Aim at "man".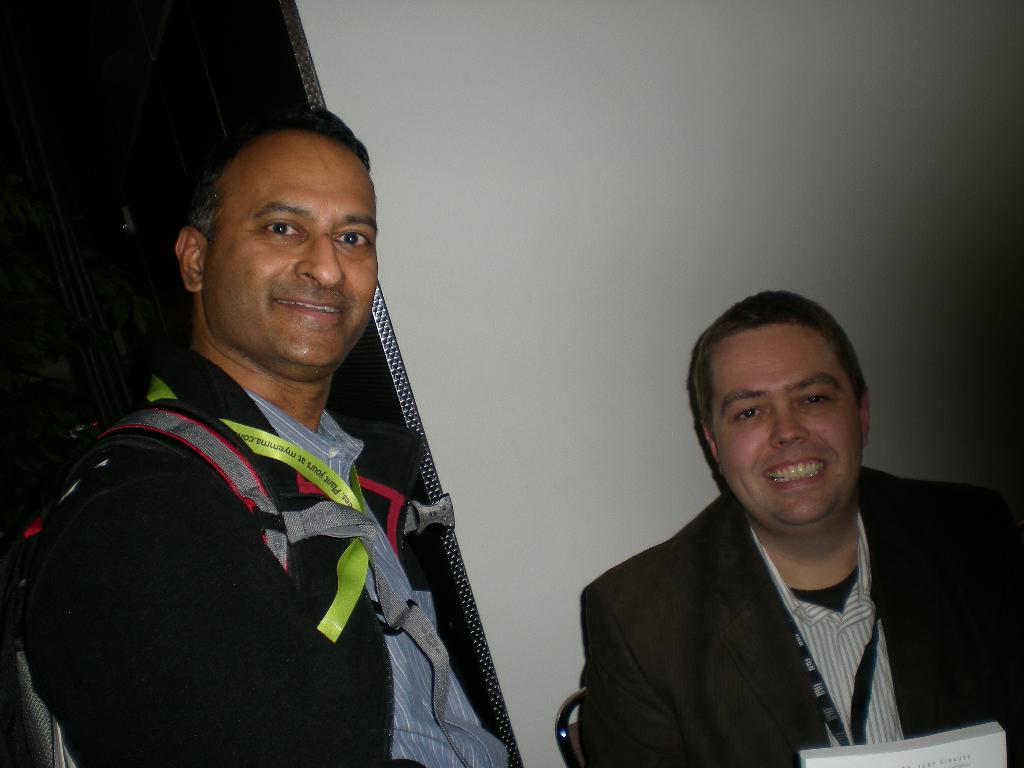
Aimed at bbox=[559, 280, 1013, 759].
